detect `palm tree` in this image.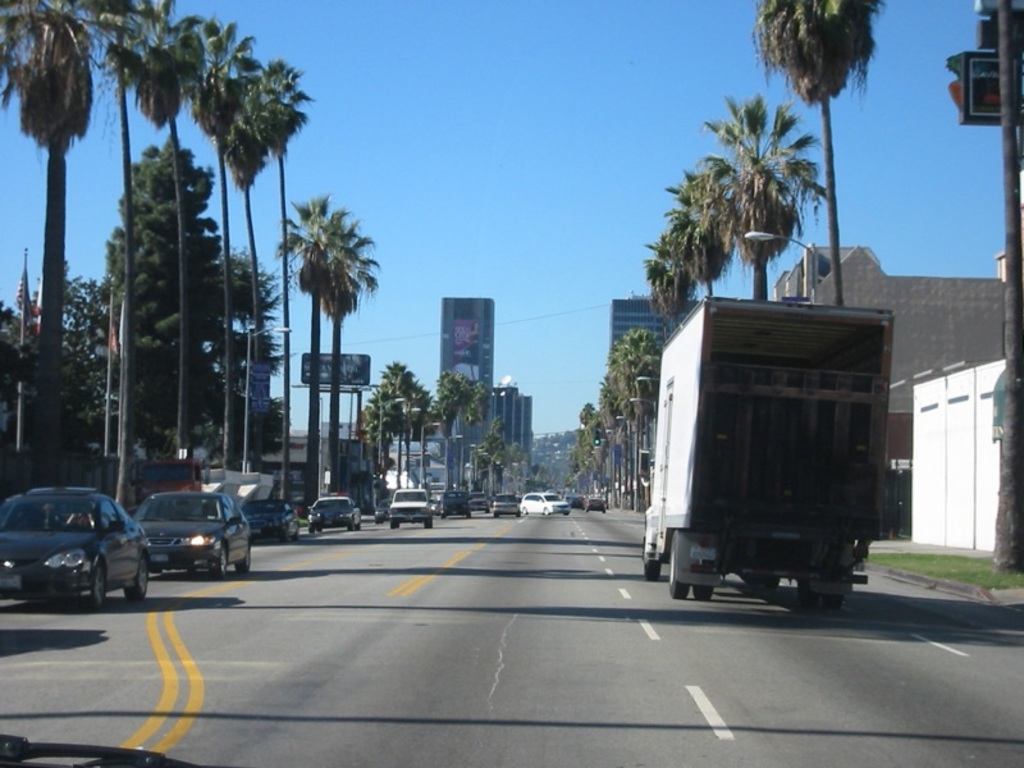
Detection: x1=767 y1=0 x2=863 y2=321.
